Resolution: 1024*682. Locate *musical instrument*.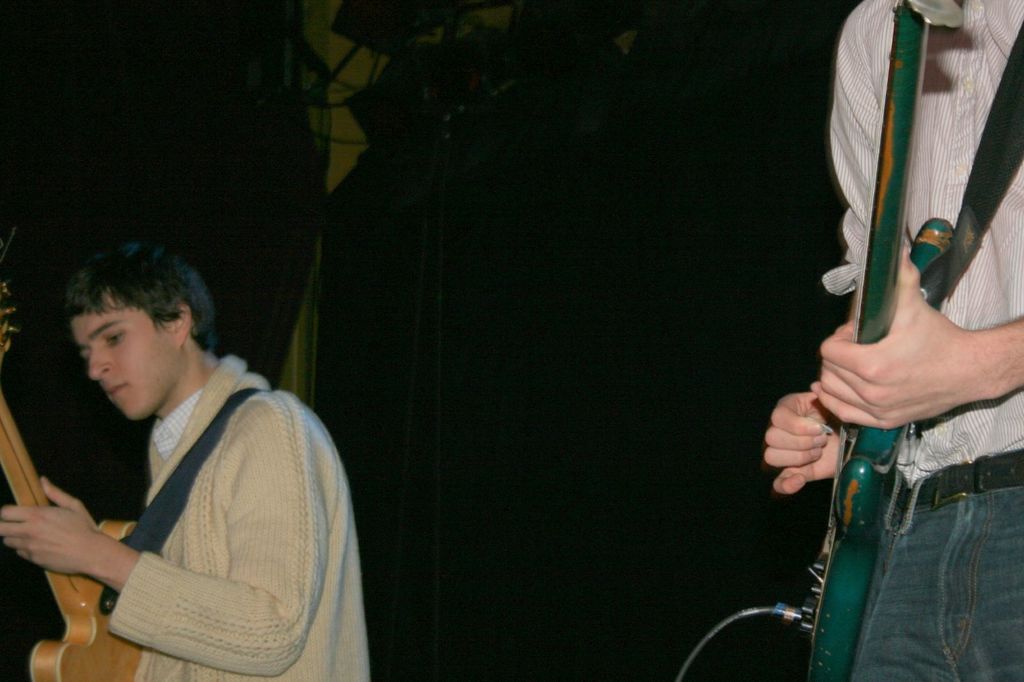
(left=673, top=0, right=990, bottom=681).
